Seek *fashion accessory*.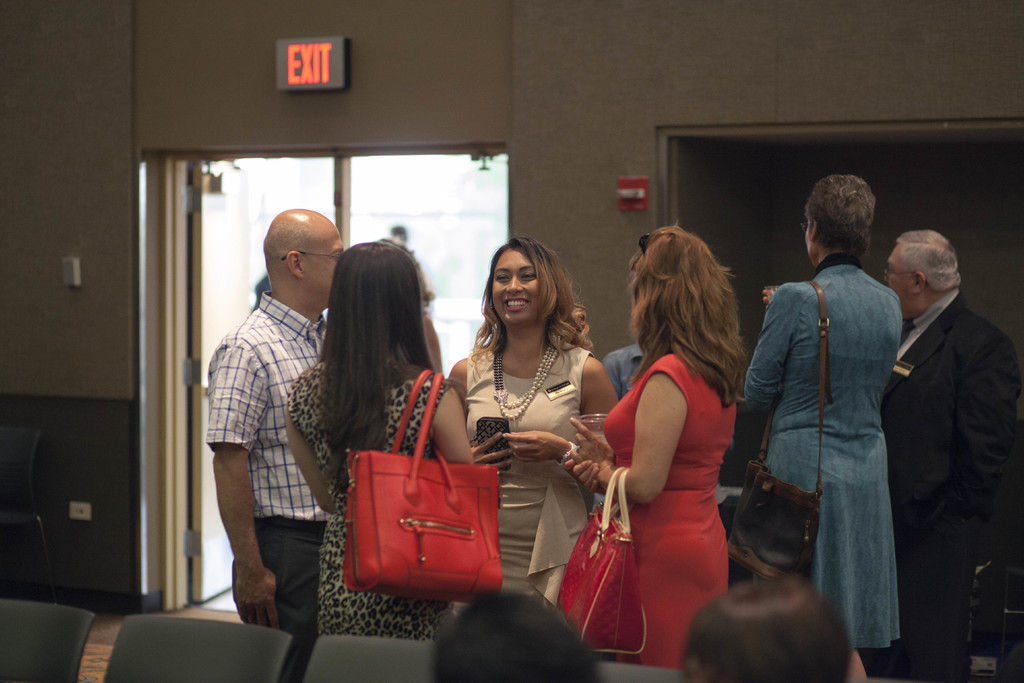
box=[337, 362, 500, 597].
